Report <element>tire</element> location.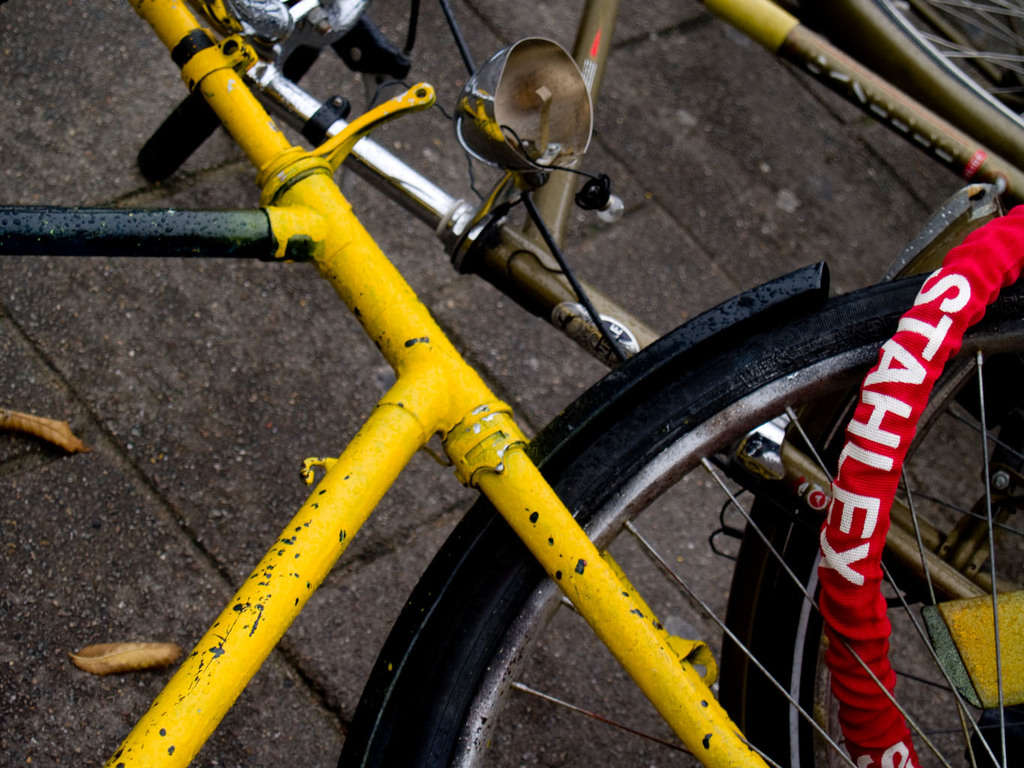
Report: (left=338, top=266, right=1023, bottom=767).
